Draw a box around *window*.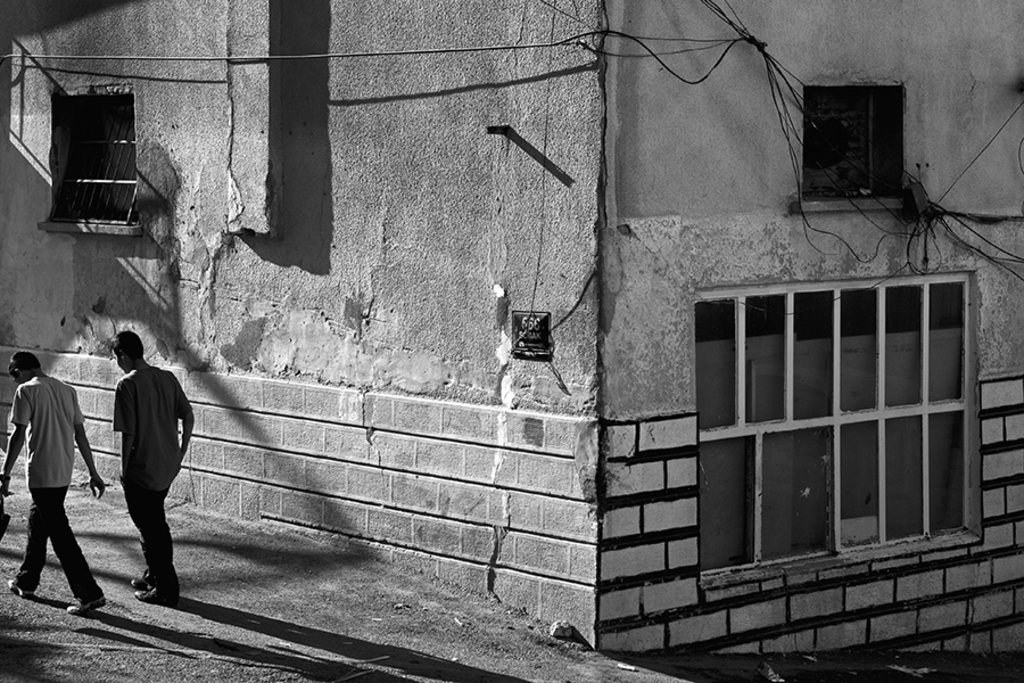
left=837, top=288, right=882, bottom=415.
